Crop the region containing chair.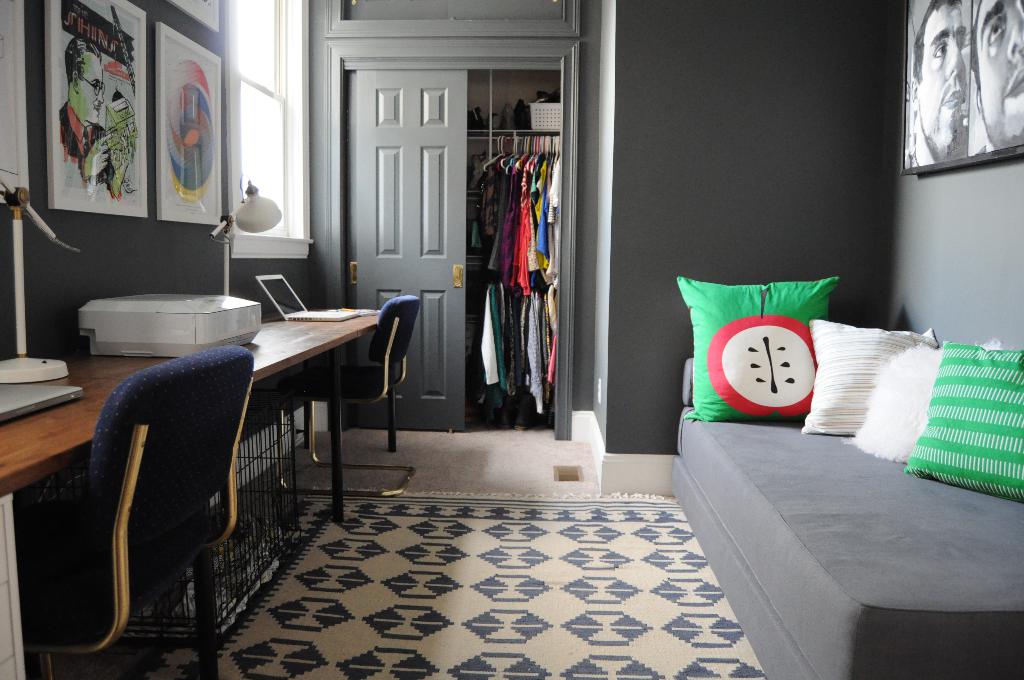
Crop region: (left=37, top=330, right=287, bottom=654).
